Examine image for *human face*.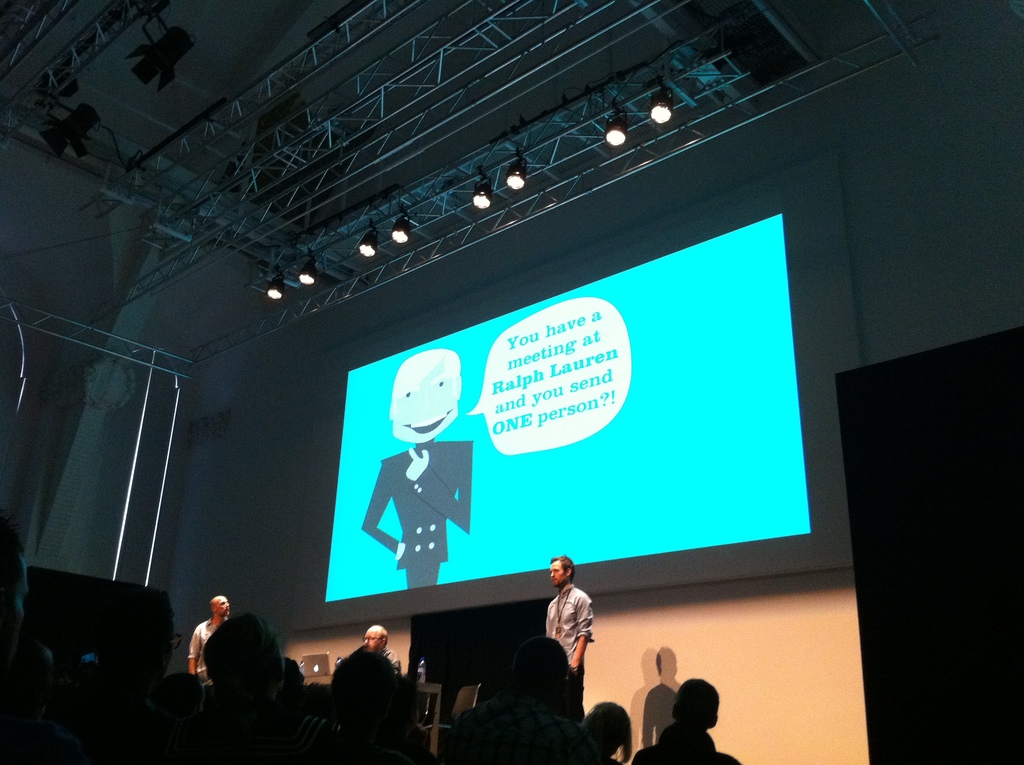
Examination result: crop(212, 598, 228, 614).
